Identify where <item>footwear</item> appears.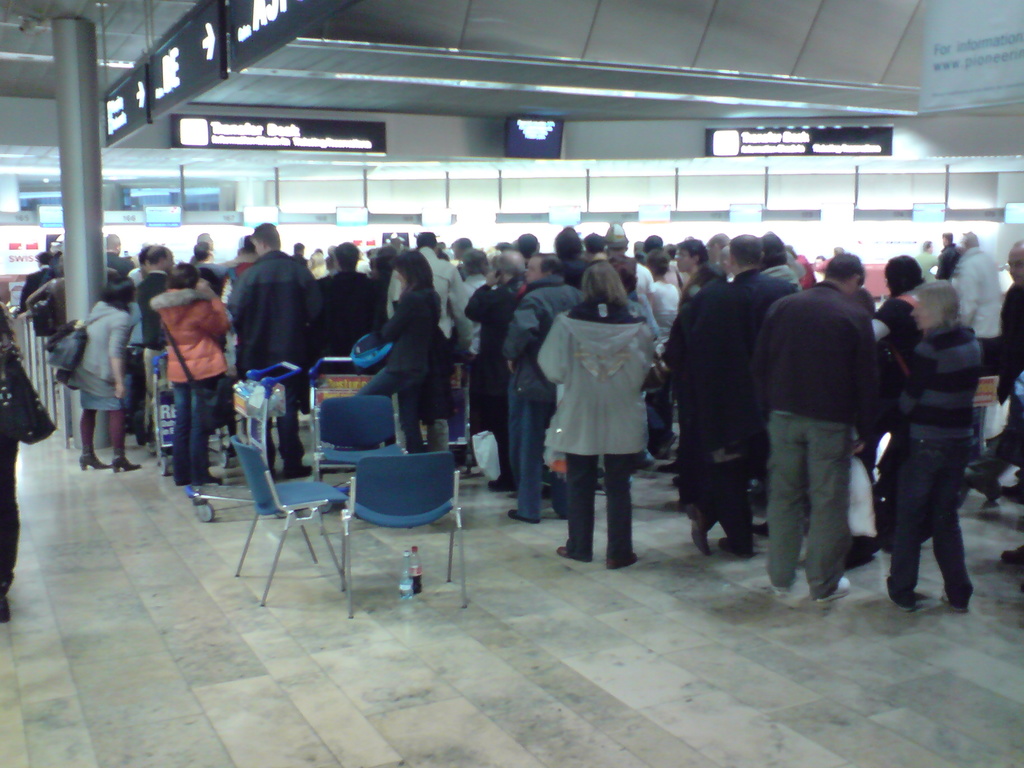
Appears at 816 575 852 605.
